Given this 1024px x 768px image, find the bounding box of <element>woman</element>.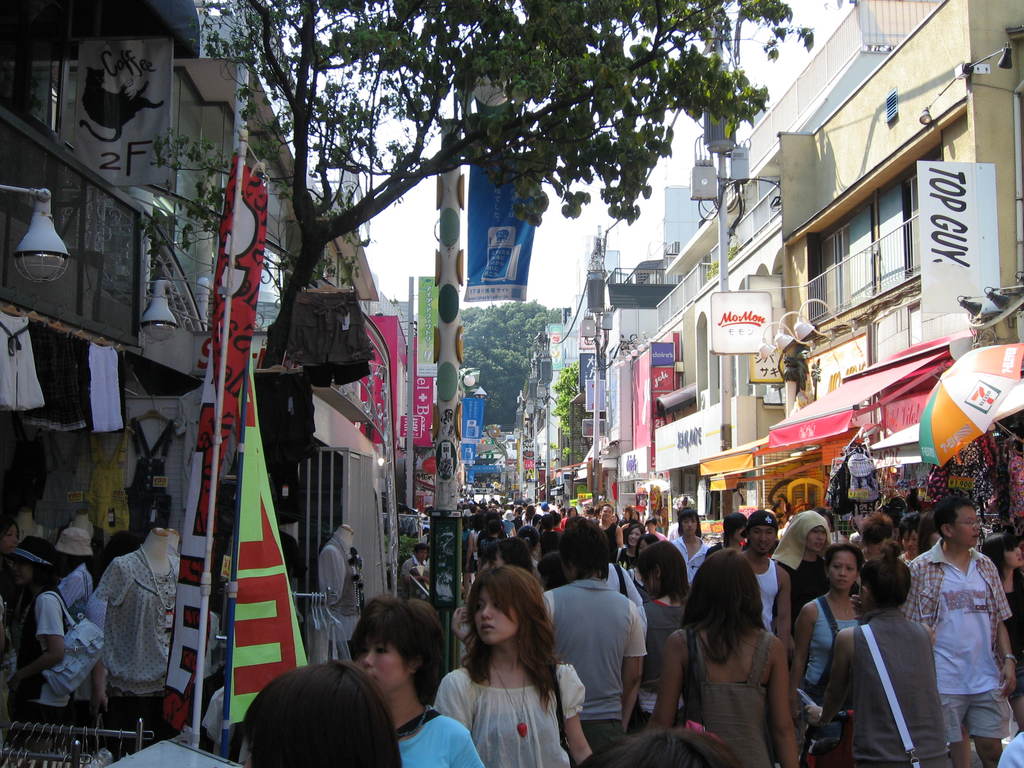
{"x1": 432, "y1": 564, "x2": 593, "y2": 767}.
